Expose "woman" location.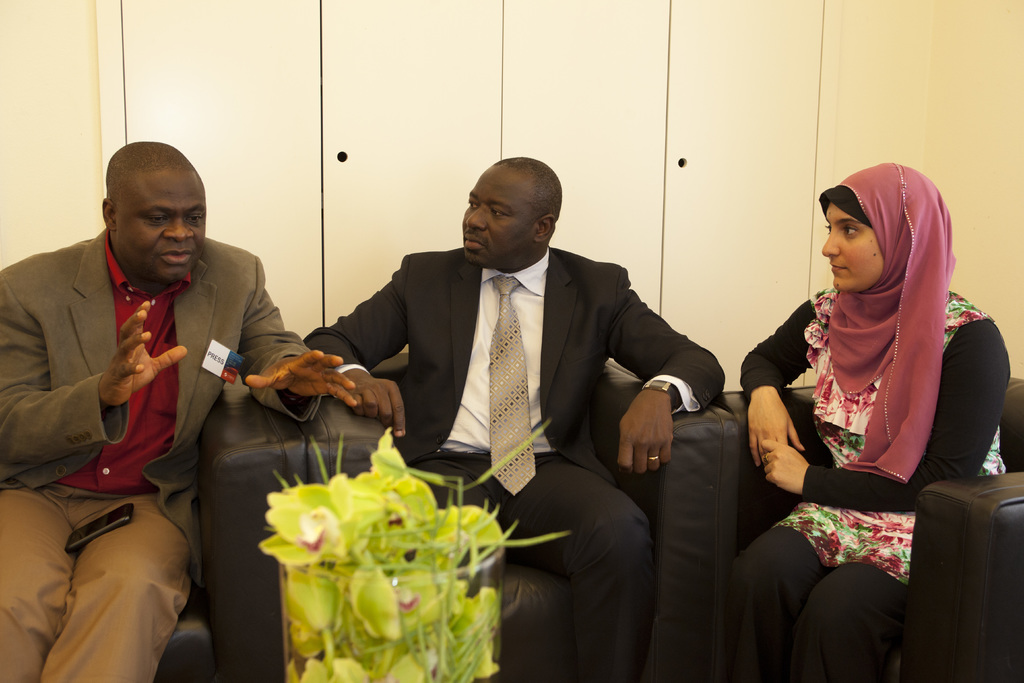
Exposed at Rect(760, 142, 989, 650).
